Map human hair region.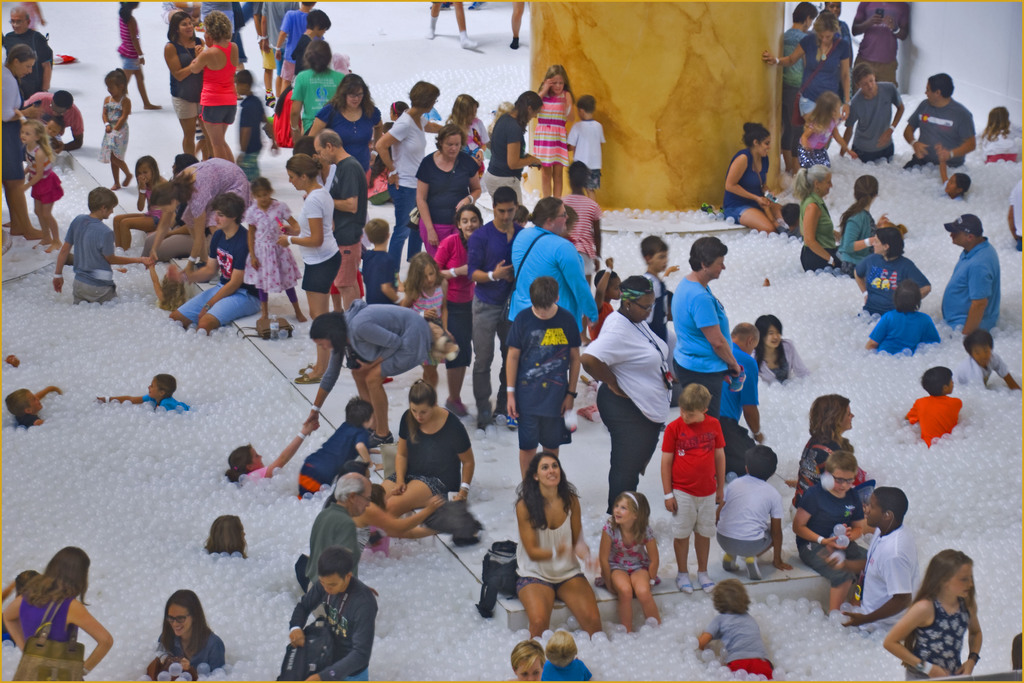
Mapped to locate(448, 95, 479, 124).
